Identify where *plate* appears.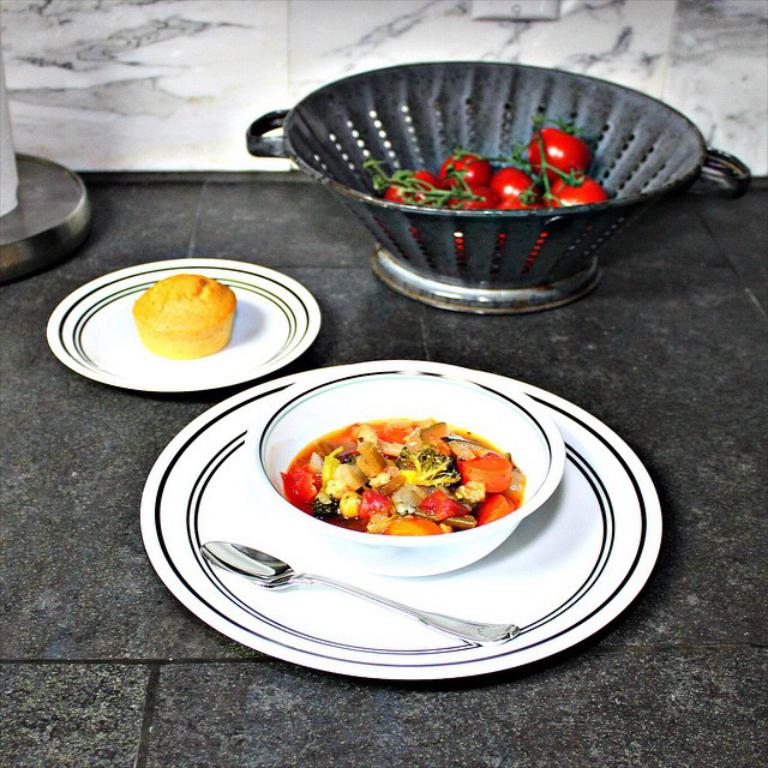
Appears at <bbox>176, 368, 635, 655</bbox>.
